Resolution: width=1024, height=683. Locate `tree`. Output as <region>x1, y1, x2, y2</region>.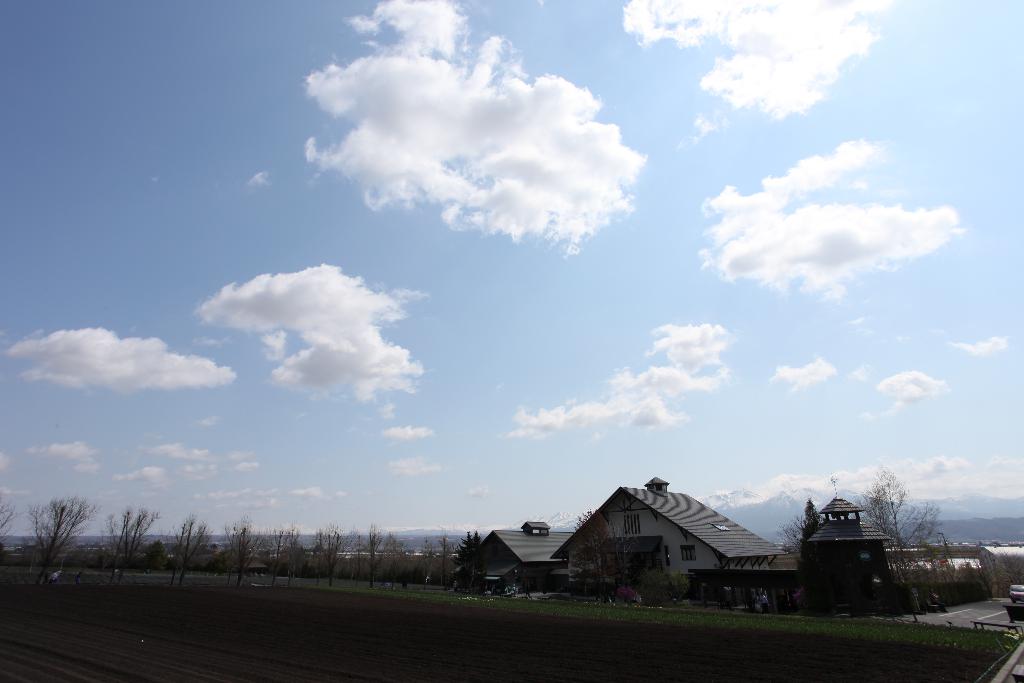
<region>770, 517, 804, 567</region>.
